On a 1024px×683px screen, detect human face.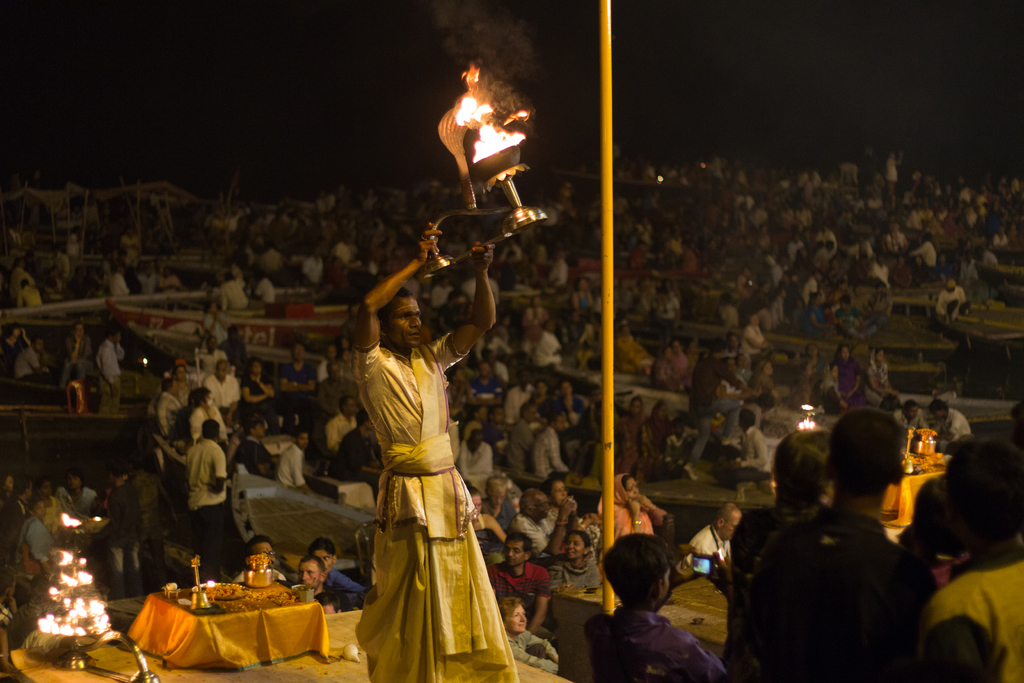
bbox=[486, 477, 506, 509].
